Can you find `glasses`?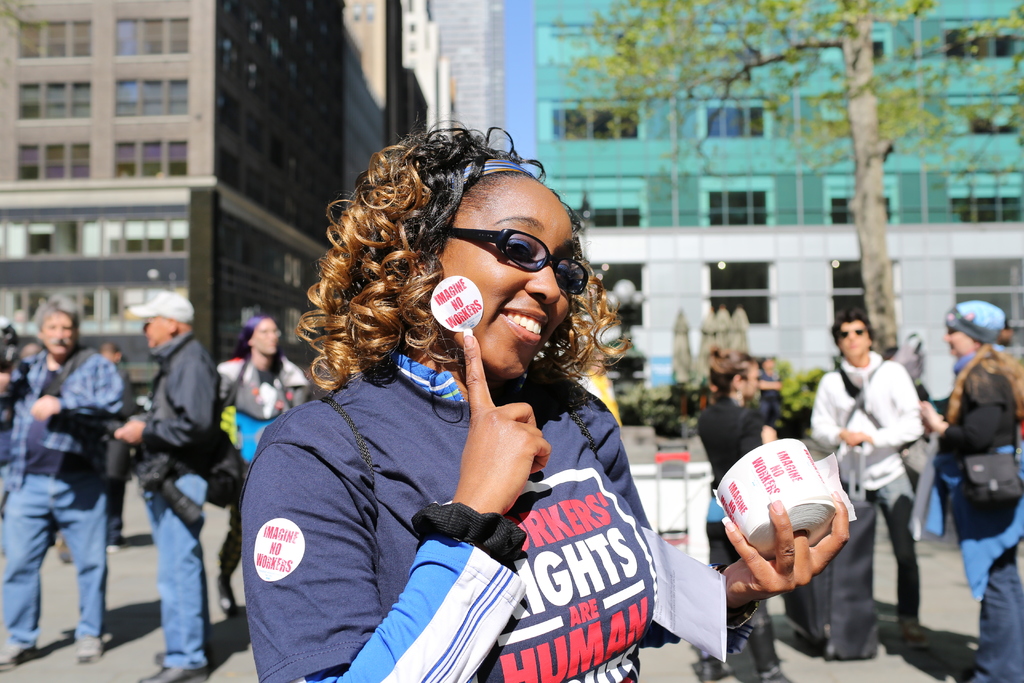
Yes, bounding box: l=438, t=220, r=589, b=297.
